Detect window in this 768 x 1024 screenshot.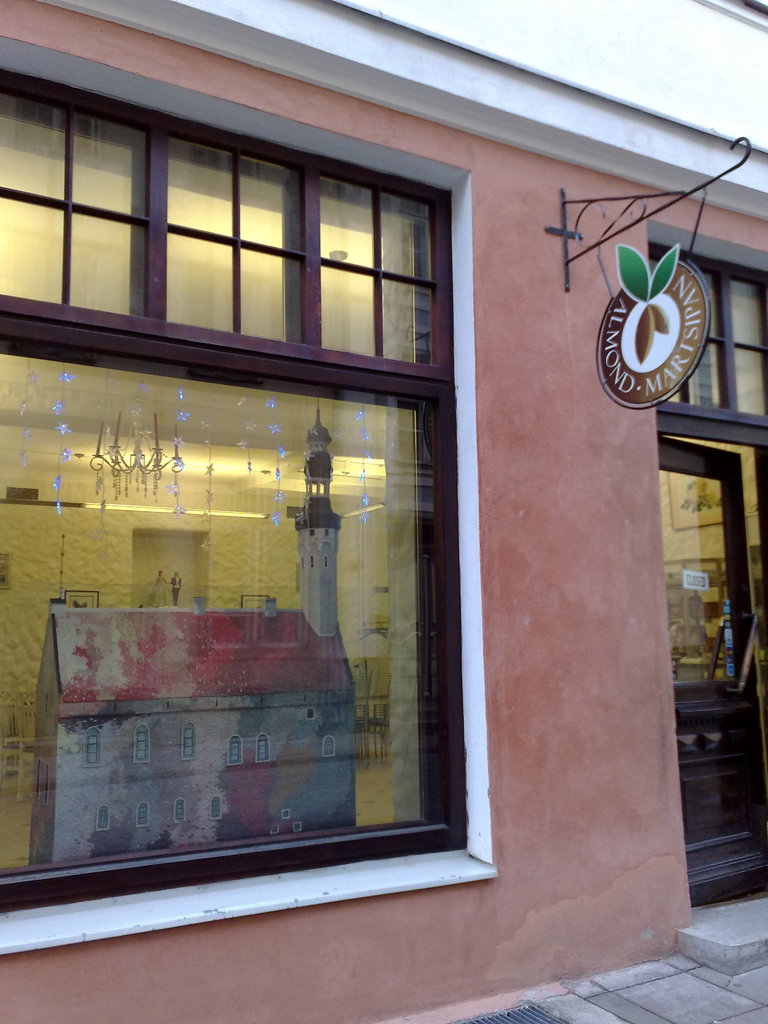
Detection: 15, 81, 470, 392.
